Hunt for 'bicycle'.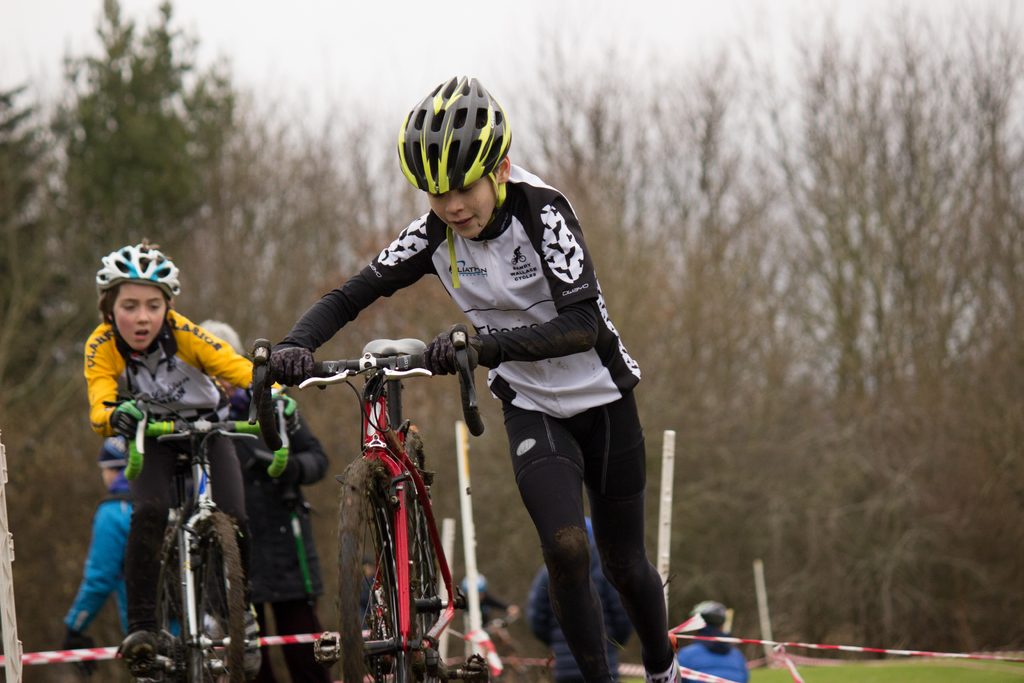
Hunted down at l=111, t=411, r=297, b=682.
